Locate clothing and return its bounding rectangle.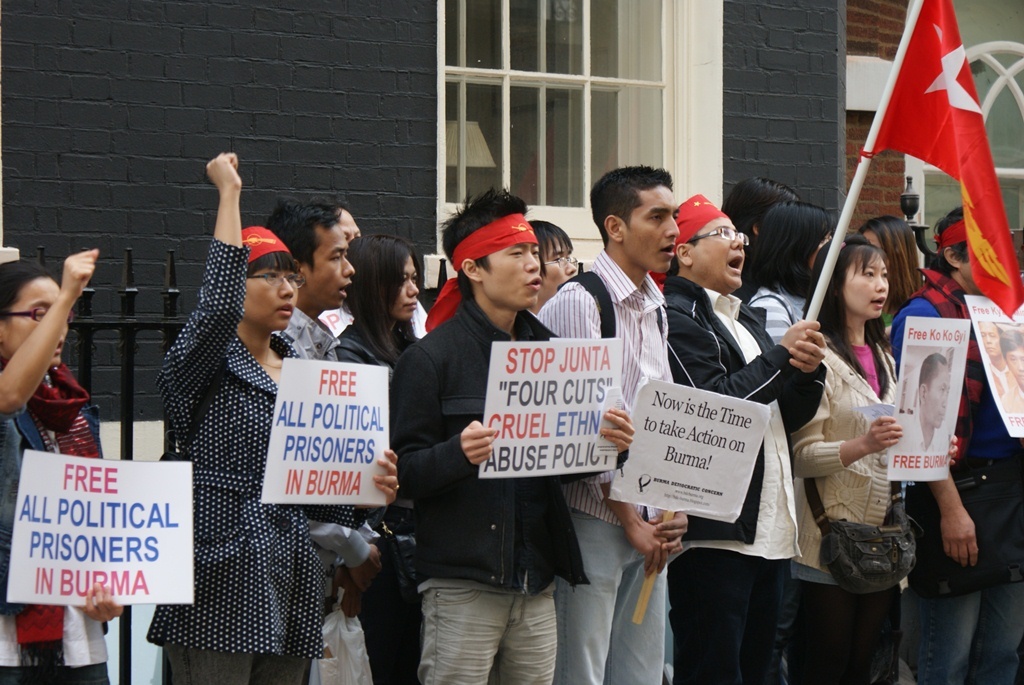
x1=749 y1=284 x2=804 y2=344.
